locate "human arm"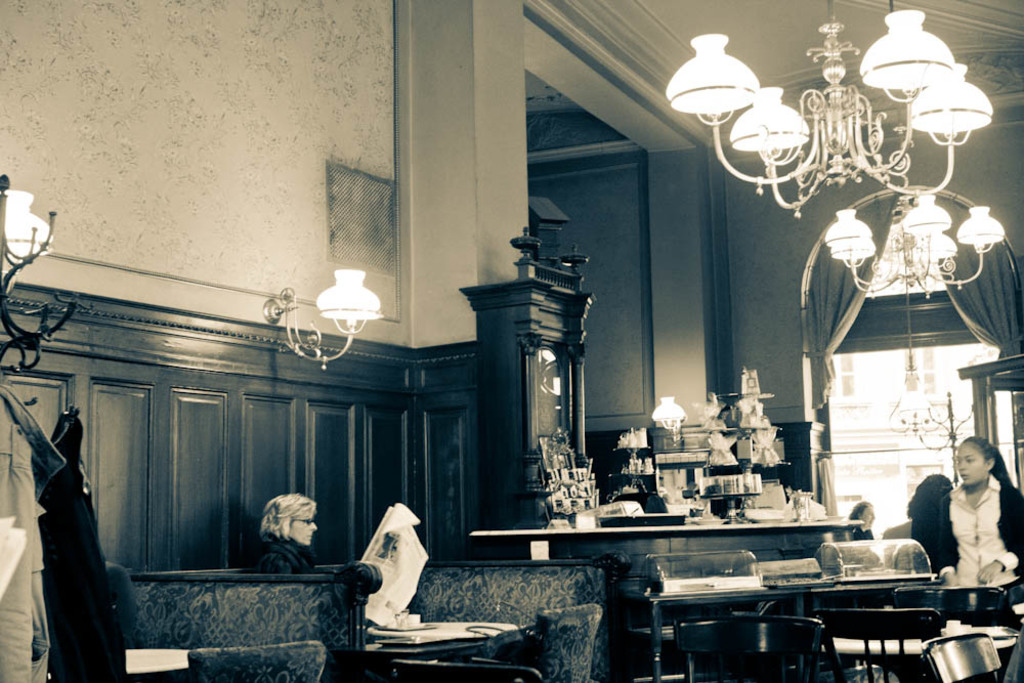
pyautogui.locateOnScreen(935, 498, 956, 584)
